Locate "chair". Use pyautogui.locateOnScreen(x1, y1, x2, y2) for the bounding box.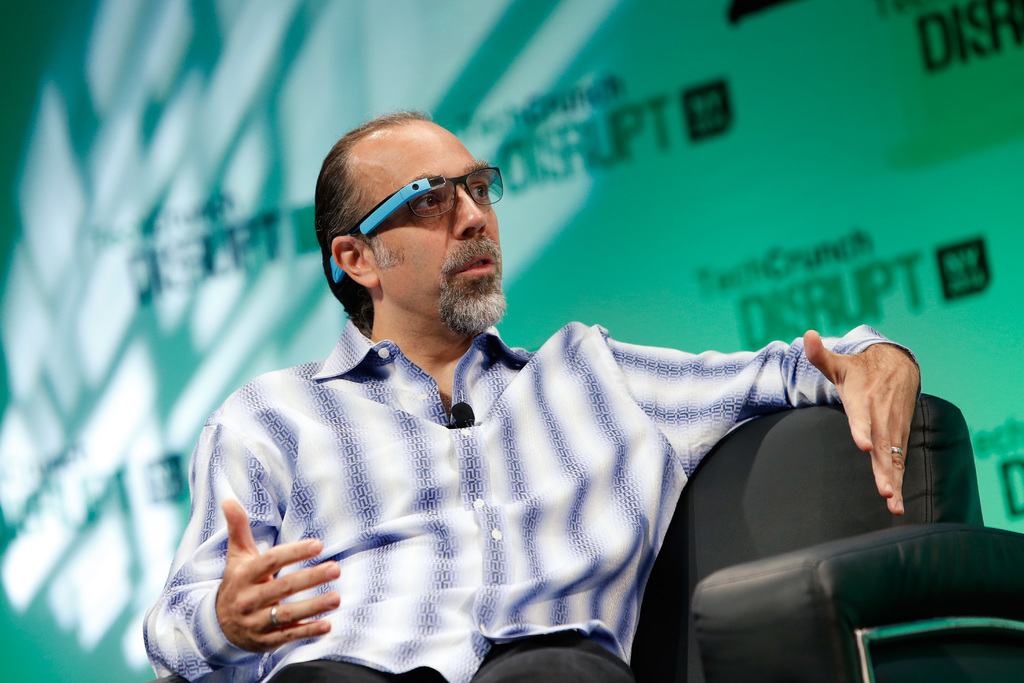
pyautogui.locateOnScreen(645, 421, 1012, 676).
